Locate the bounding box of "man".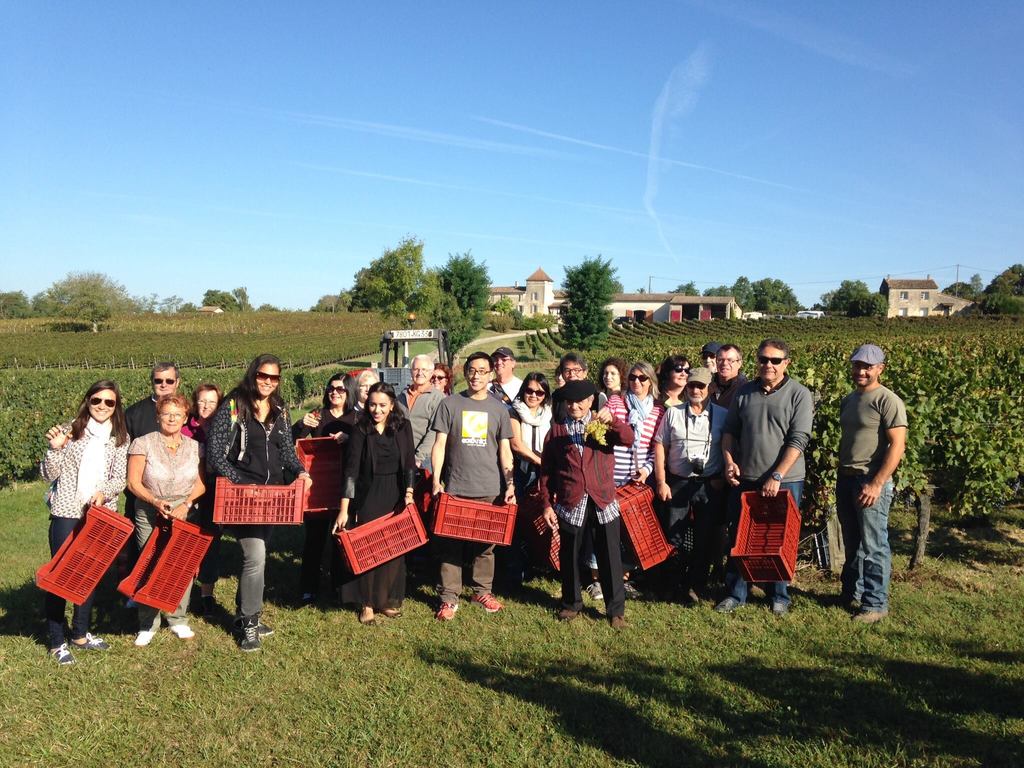
Bounding box: <box>120,362,196,614</box>.
